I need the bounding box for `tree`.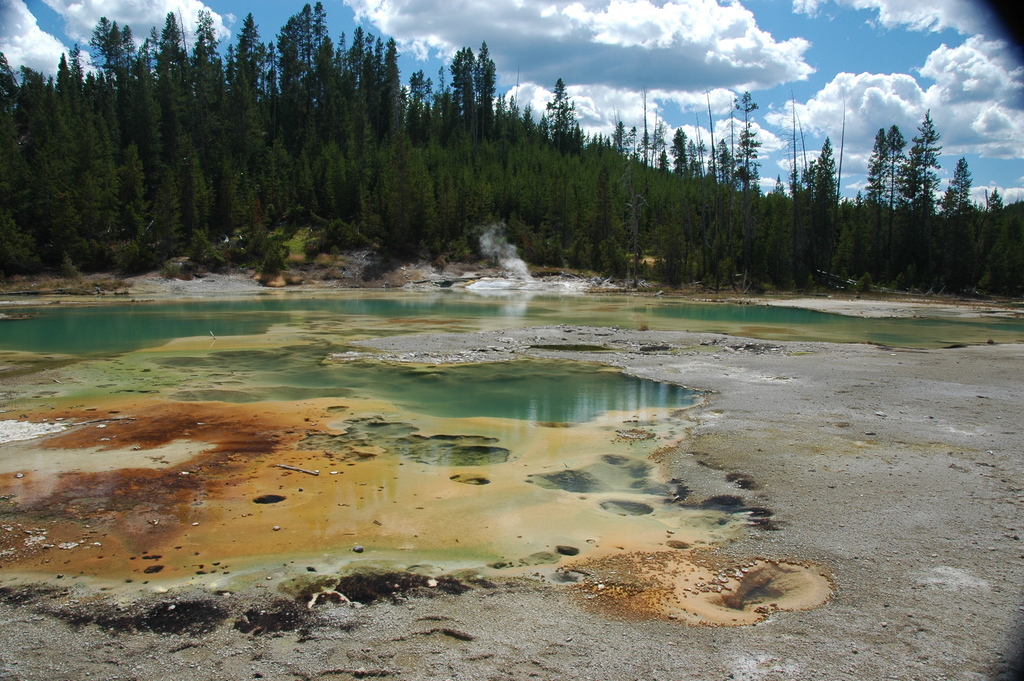
Here it is: [left=521, top=101, right=538, bottom=140].
